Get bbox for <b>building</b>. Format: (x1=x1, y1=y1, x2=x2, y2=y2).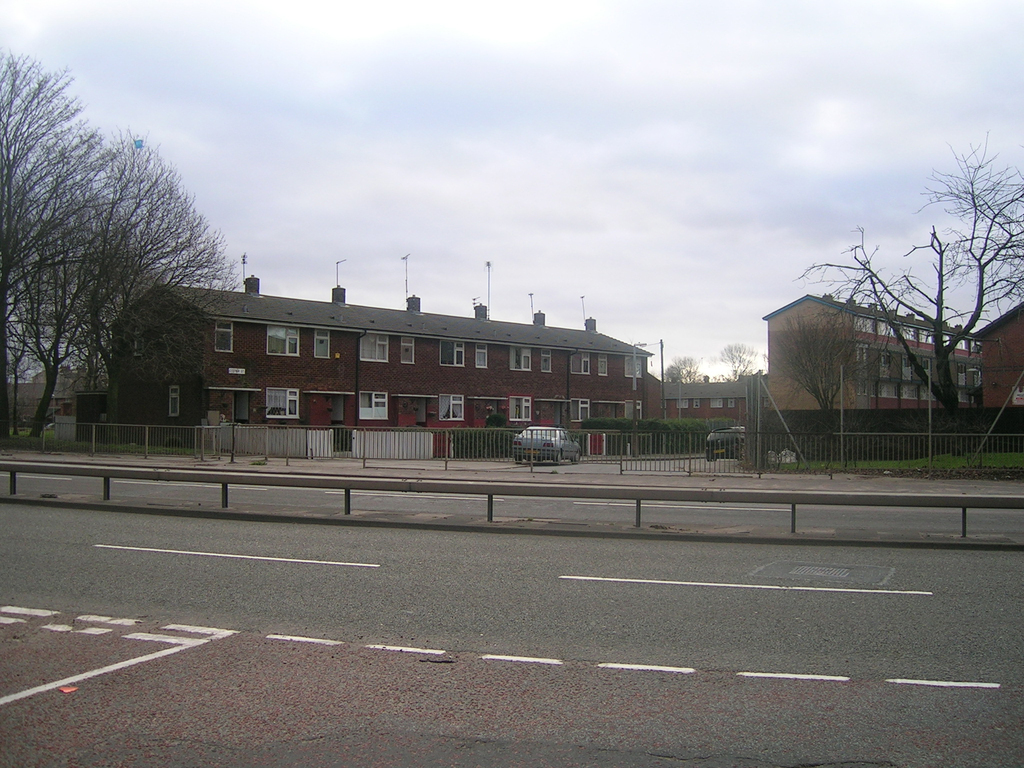
(x1=968, y1=301, x2=1023, y2=404).
